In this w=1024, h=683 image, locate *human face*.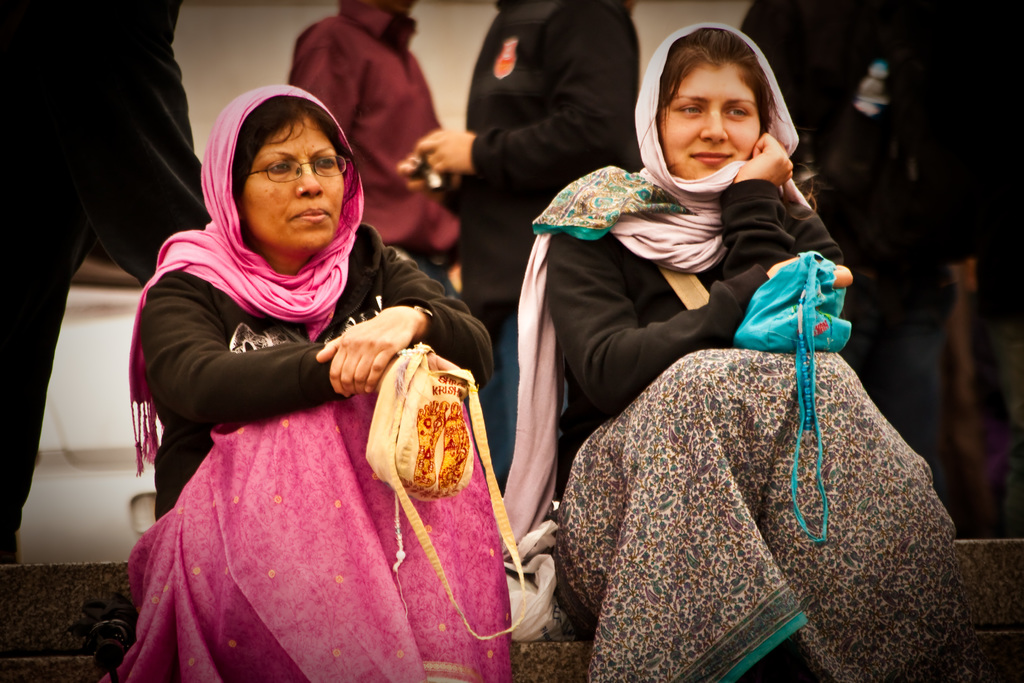
Bounding box: 664 65 762 178.
